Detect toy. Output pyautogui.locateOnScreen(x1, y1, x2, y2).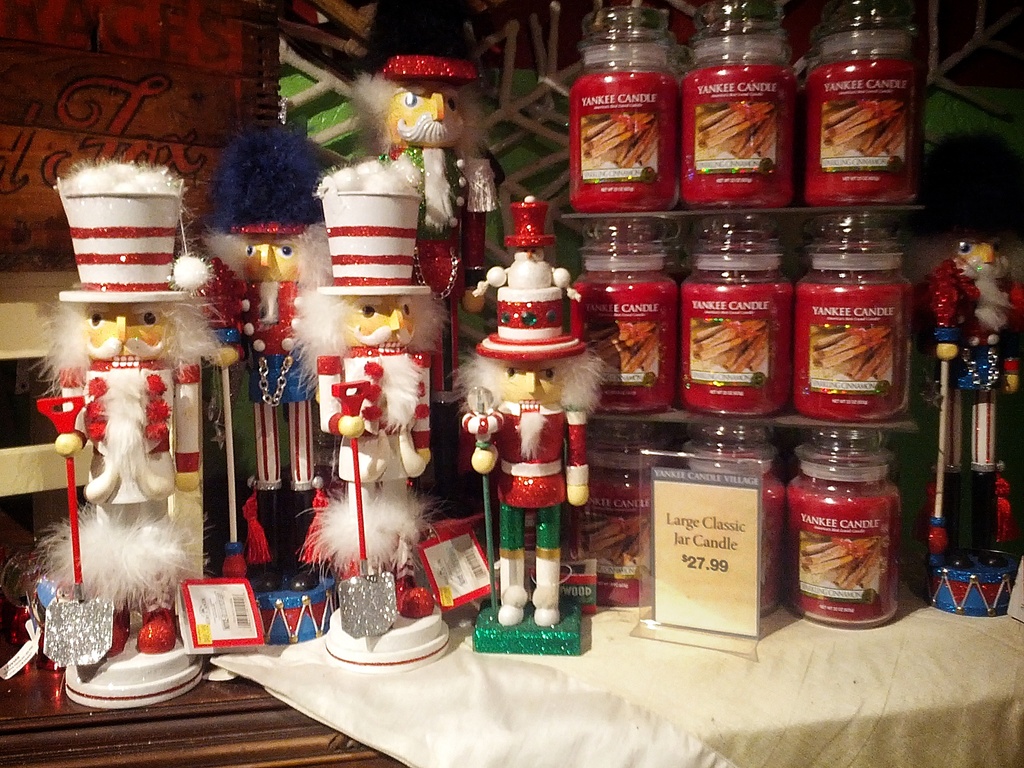
pyautogui.locateOnScreen(311, 157, 455, 673).
